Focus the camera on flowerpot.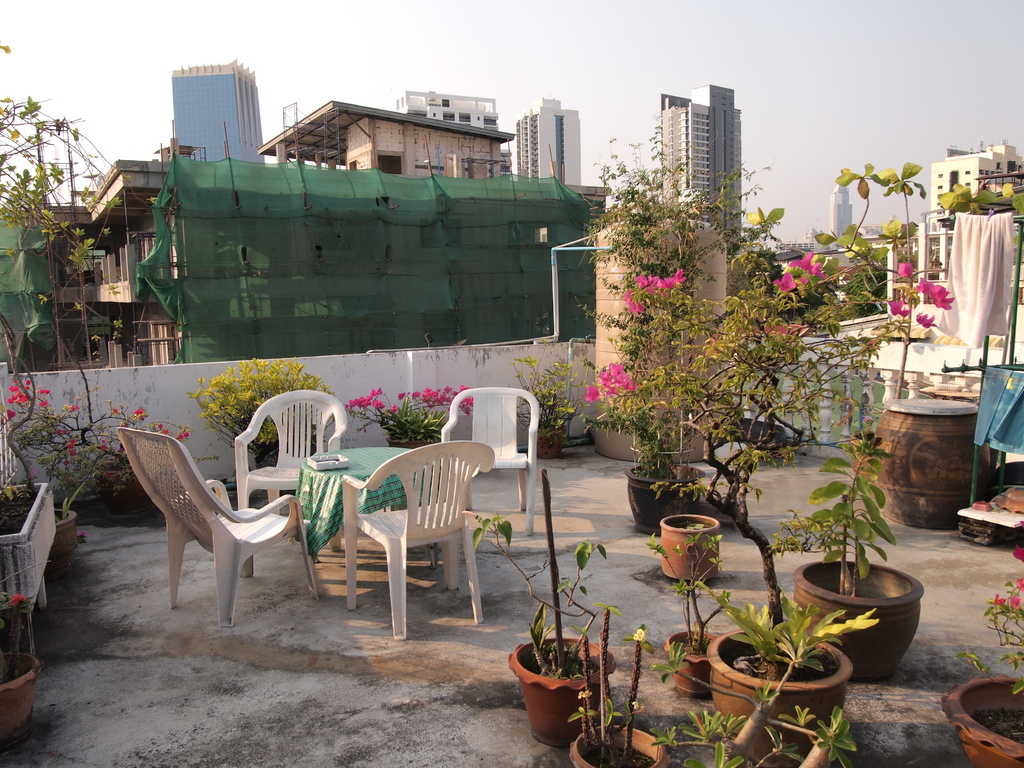
Focus region: [49,509,75,564].
